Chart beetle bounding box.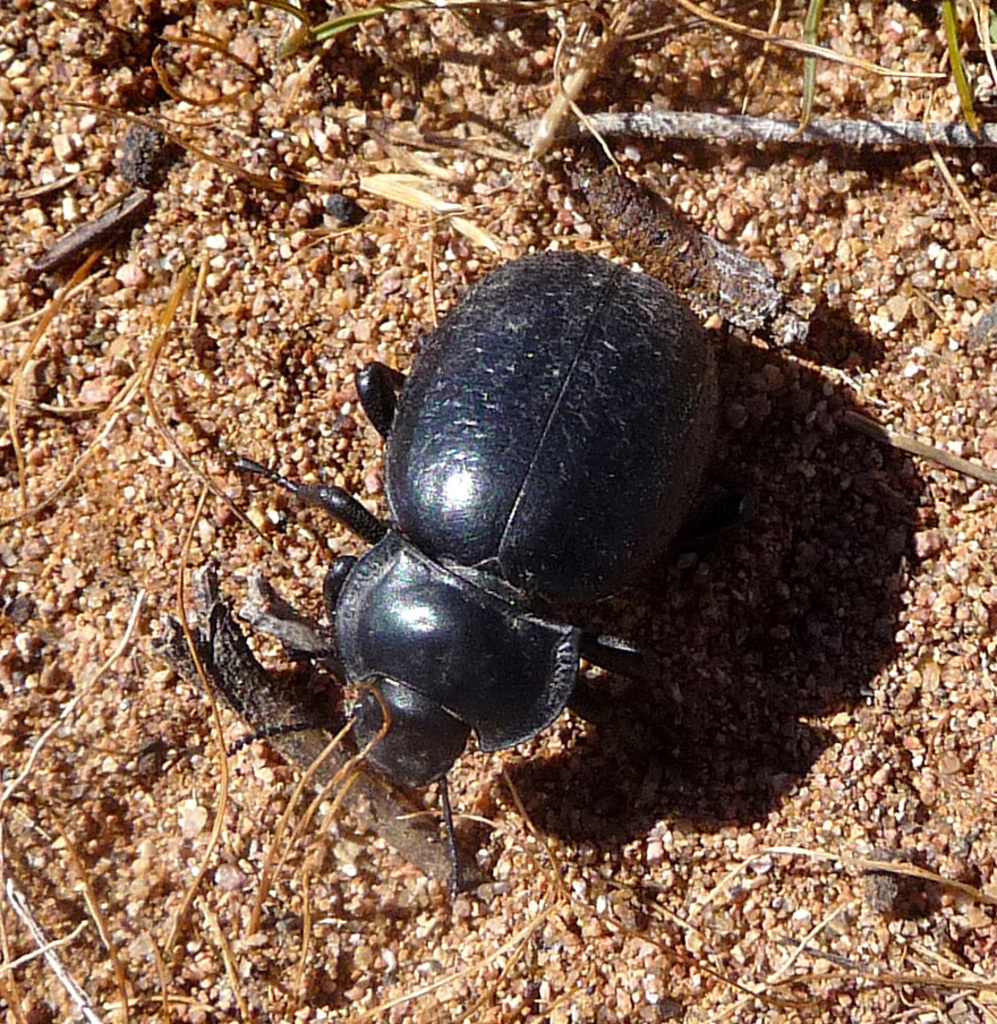
Charted: {"x1": 177, "y1": 272, "x2": 633, "y2": 877}.
